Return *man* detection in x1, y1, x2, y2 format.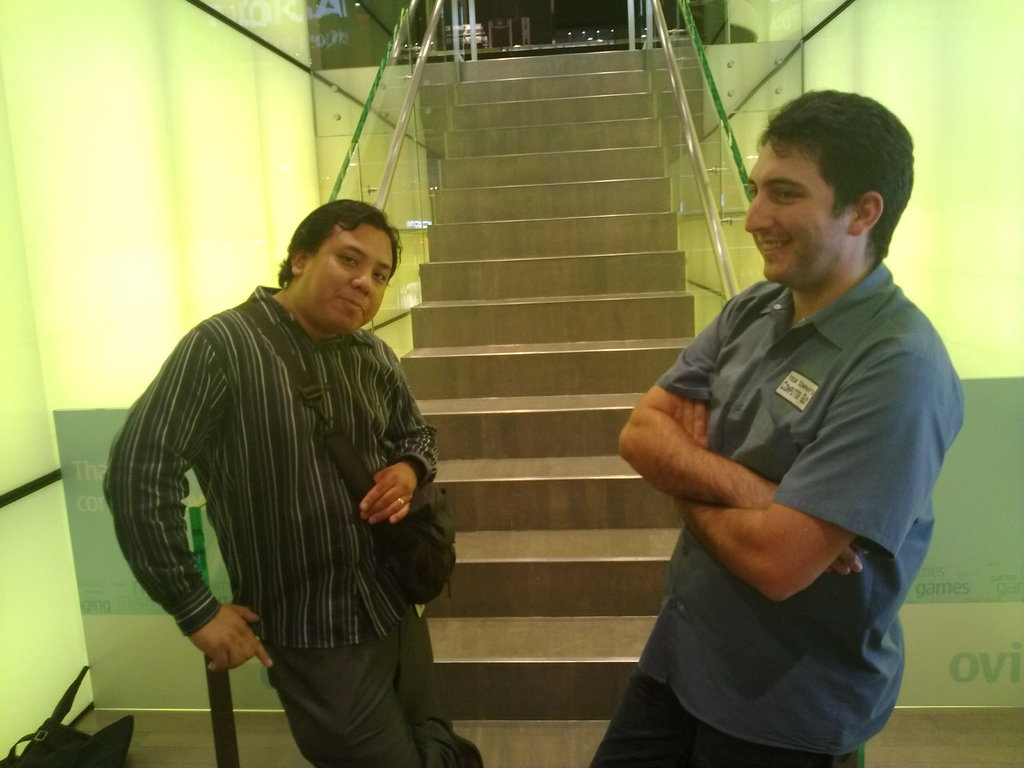
118, 185, 458, 751.
